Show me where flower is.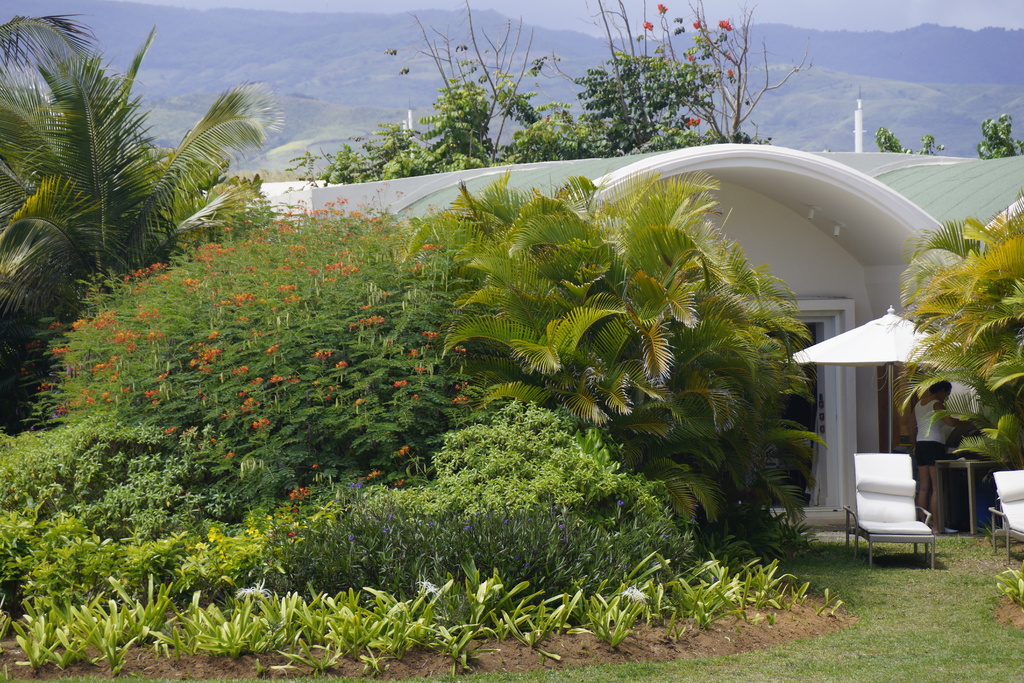
flower is at [452, 343, 467, 353].
